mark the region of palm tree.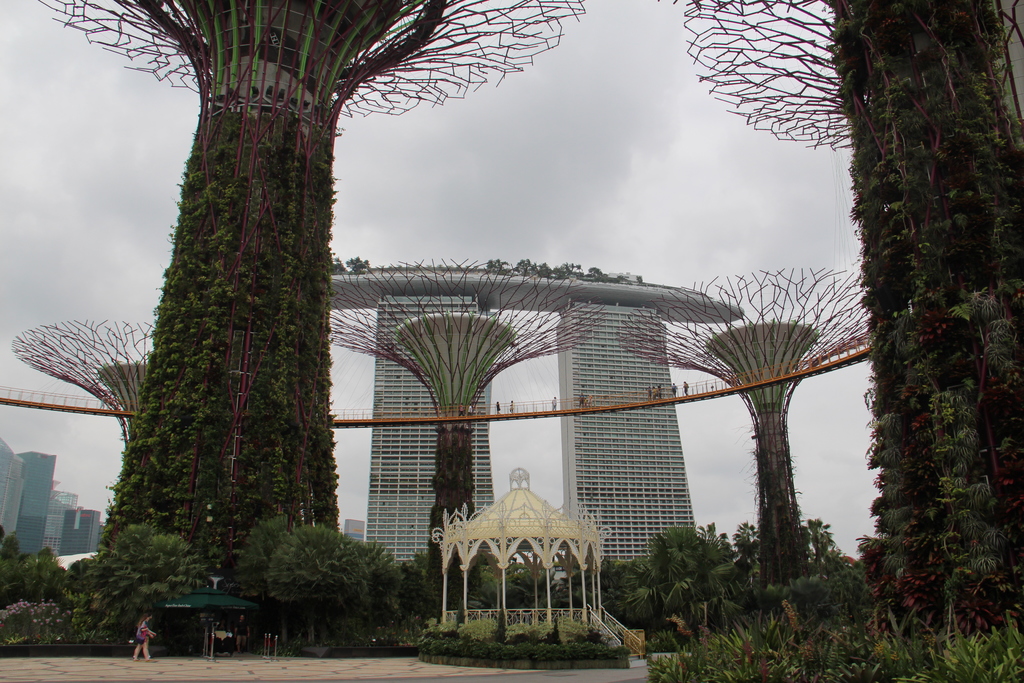
Region: BBox(732, 518, 773, 586).
